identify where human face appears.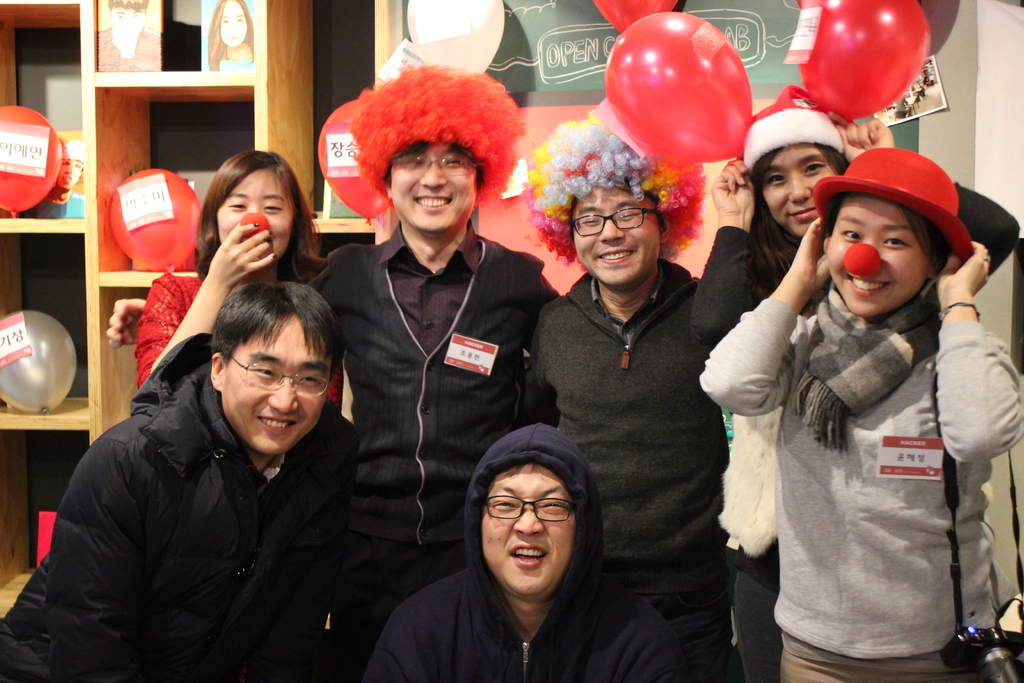
Appears at BBox(393, 138, 479, 233).
